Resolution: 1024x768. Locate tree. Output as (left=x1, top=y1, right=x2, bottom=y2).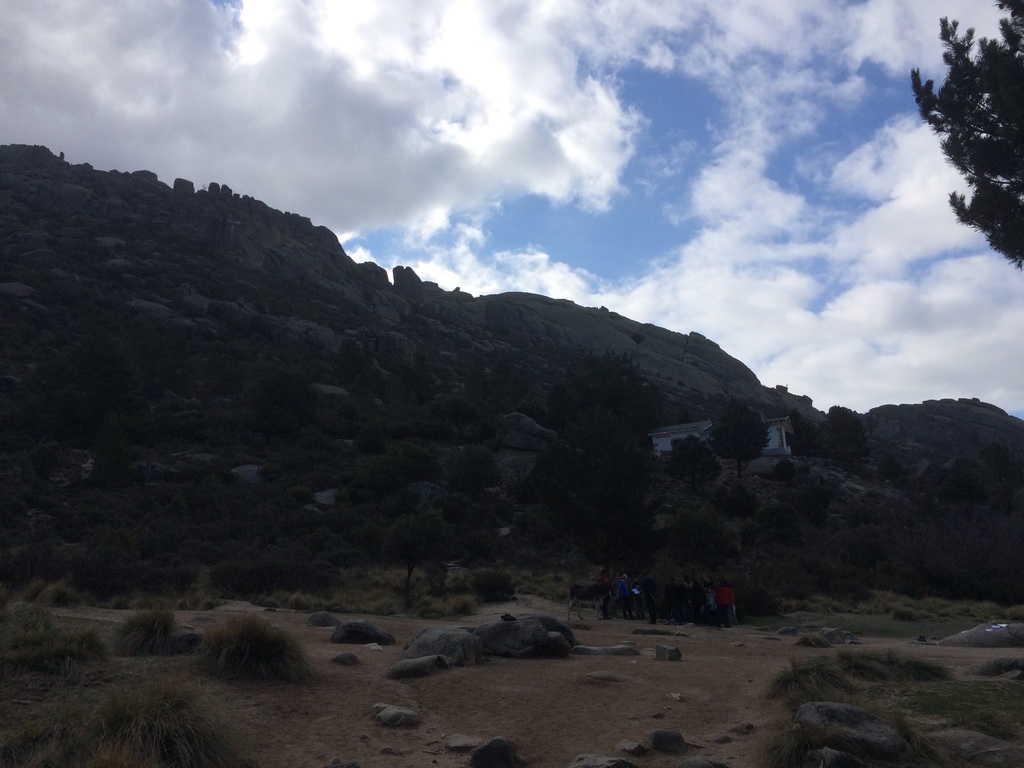
(left=706, top=401, right=765, bottom=479).
